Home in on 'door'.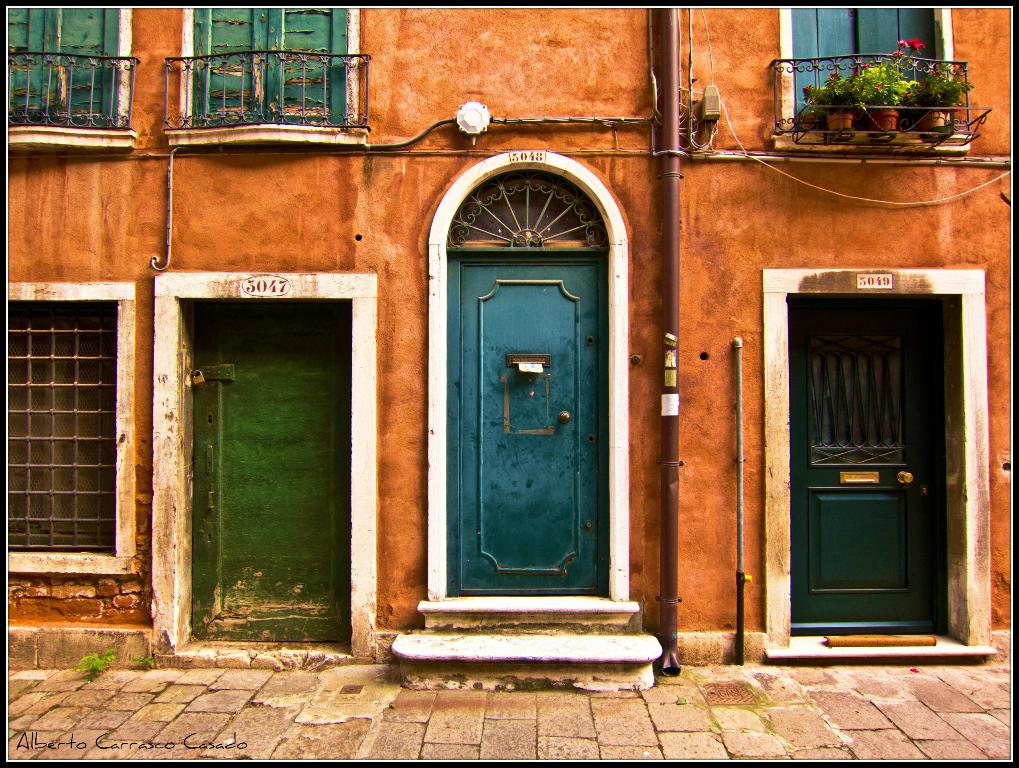
Homed in at (left=449, top=254, right=605, bottom=597).
